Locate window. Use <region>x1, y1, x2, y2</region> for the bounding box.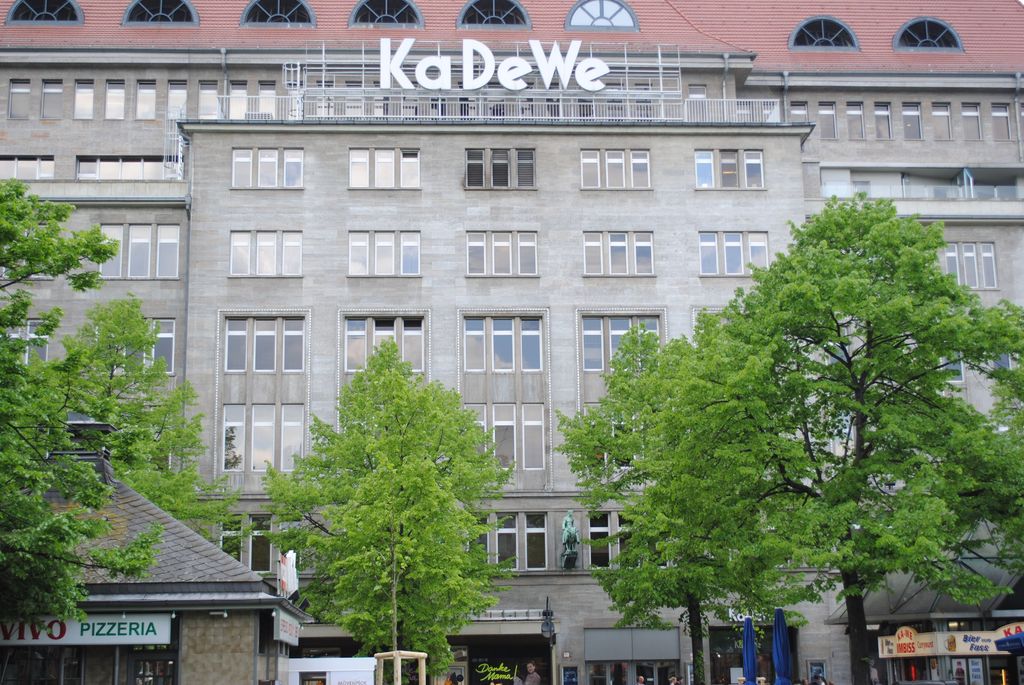
<region>787, 12, 861, 51</region>.
